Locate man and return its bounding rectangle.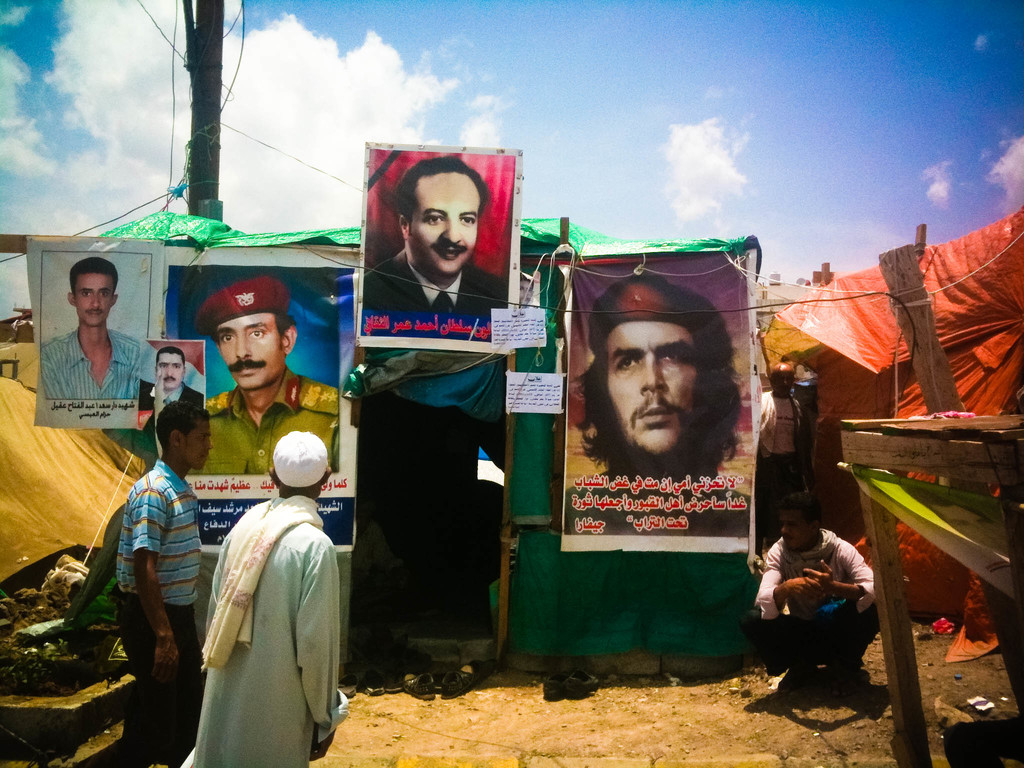
crop(147, 348, 200, 406).
